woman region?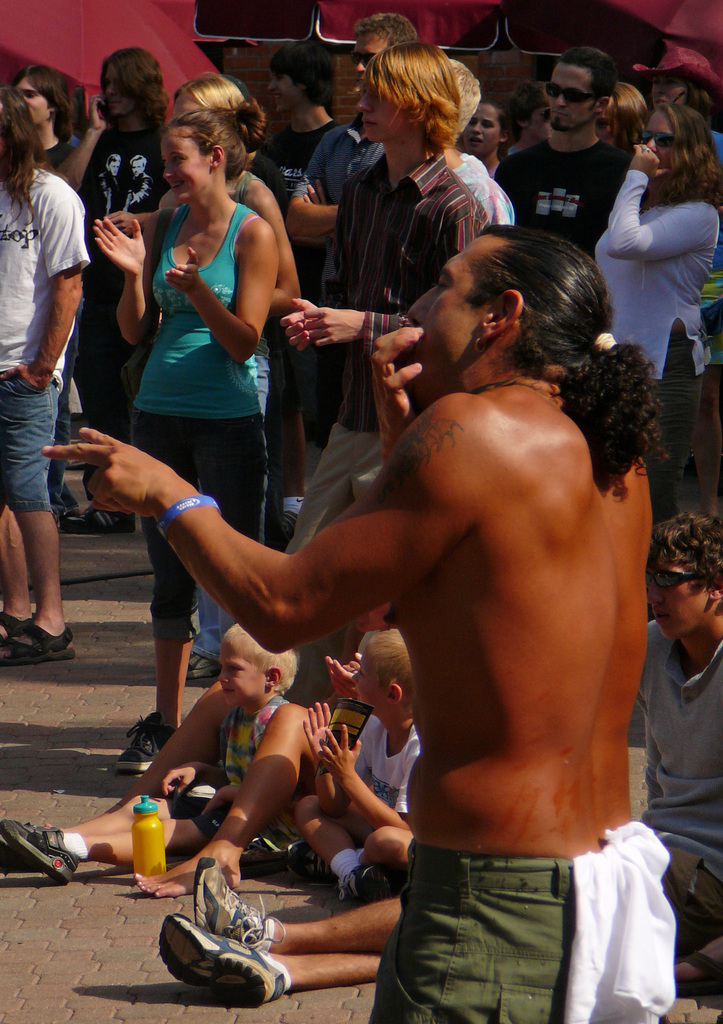
box(587, 100, 721, 499)
